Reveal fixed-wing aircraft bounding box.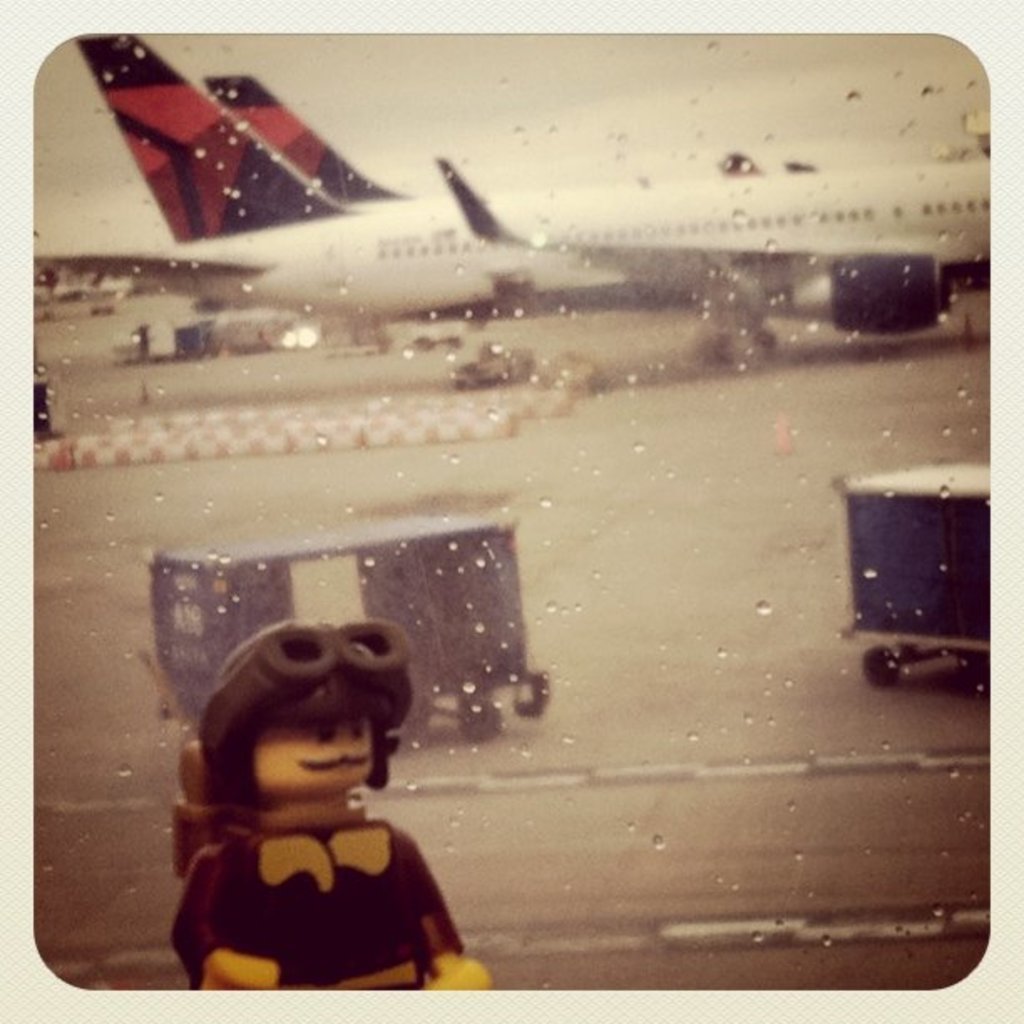
Revealed: box(206, 74, 437, 214).
